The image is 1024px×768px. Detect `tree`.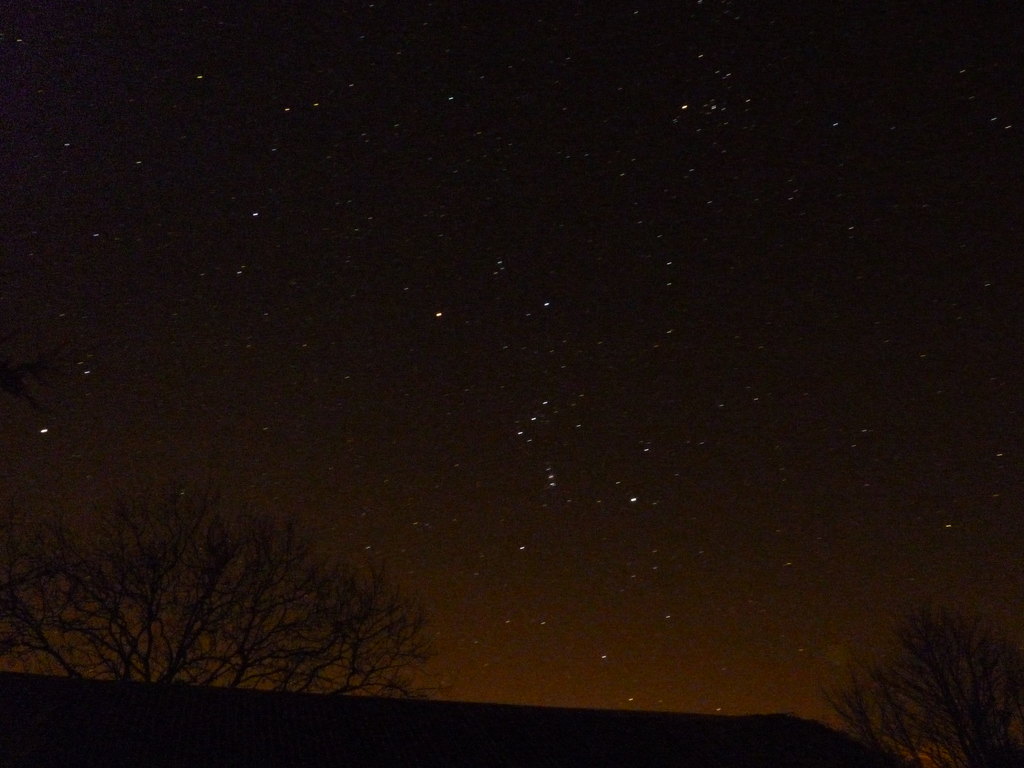
Detection: (38, 476, 448, 706).
